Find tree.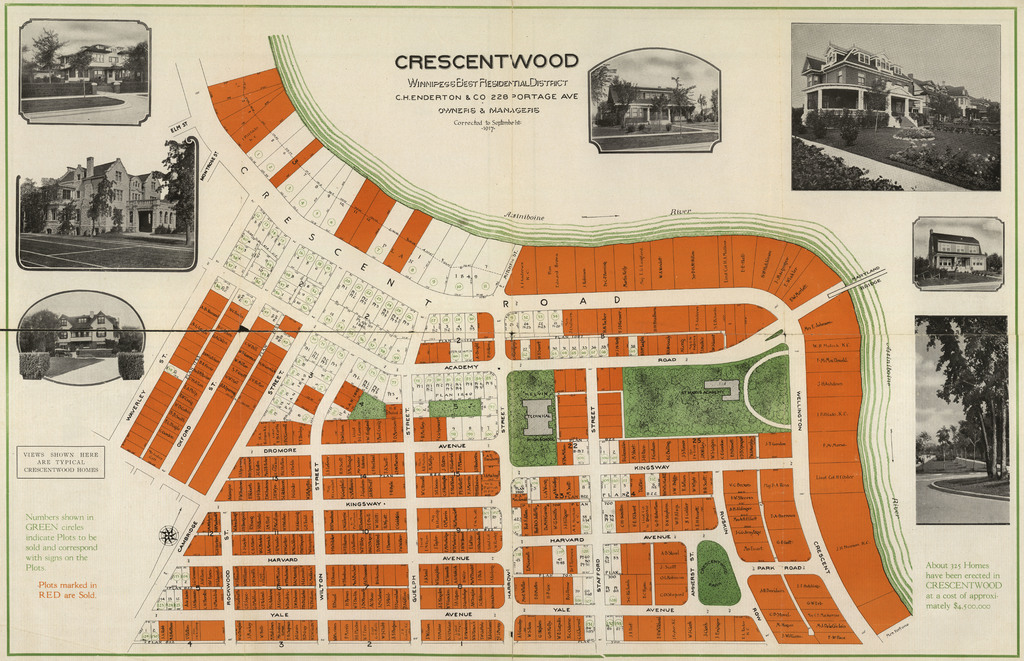
[21, 309, 55, 352].
